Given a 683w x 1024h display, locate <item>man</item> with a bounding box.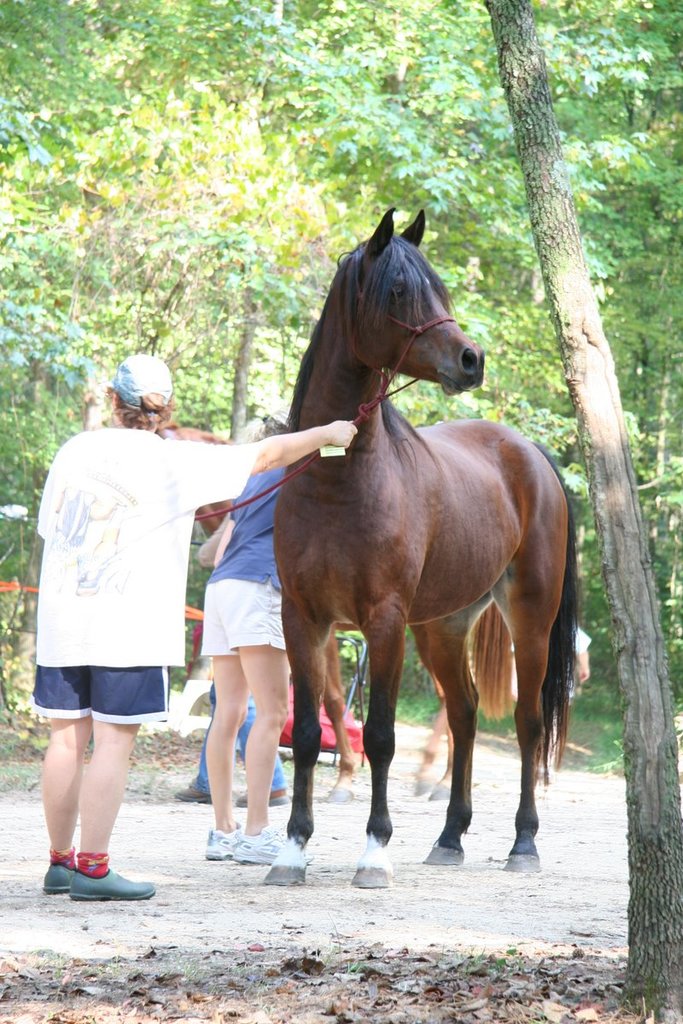
Located: locate(23, 350, 351, 893).
